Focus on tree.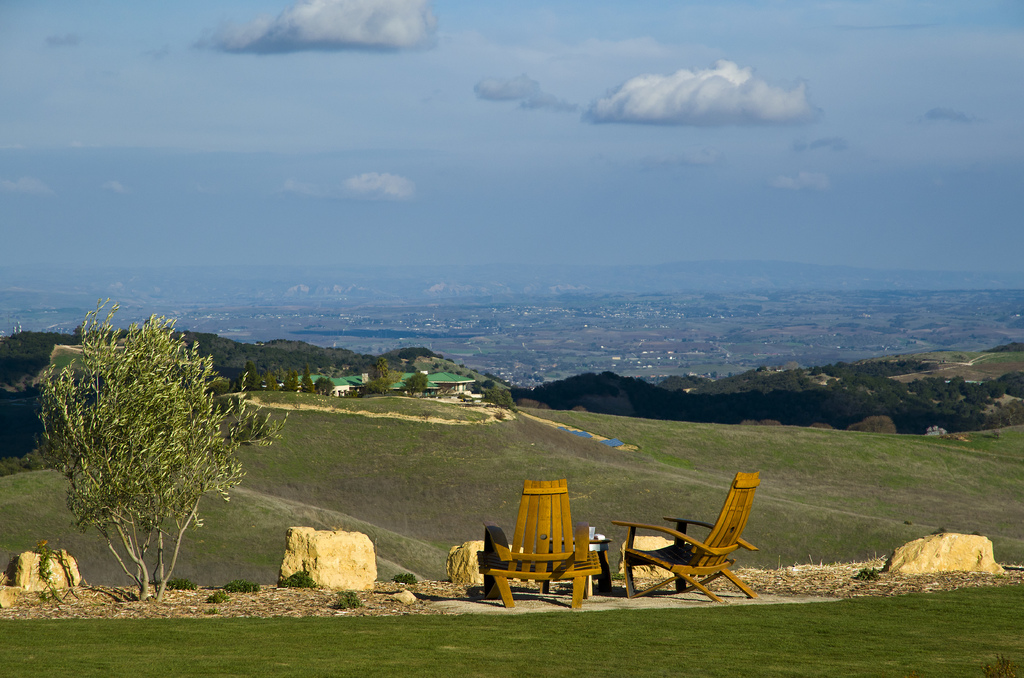
Focused at Rect(300, 365, 317, 396).
